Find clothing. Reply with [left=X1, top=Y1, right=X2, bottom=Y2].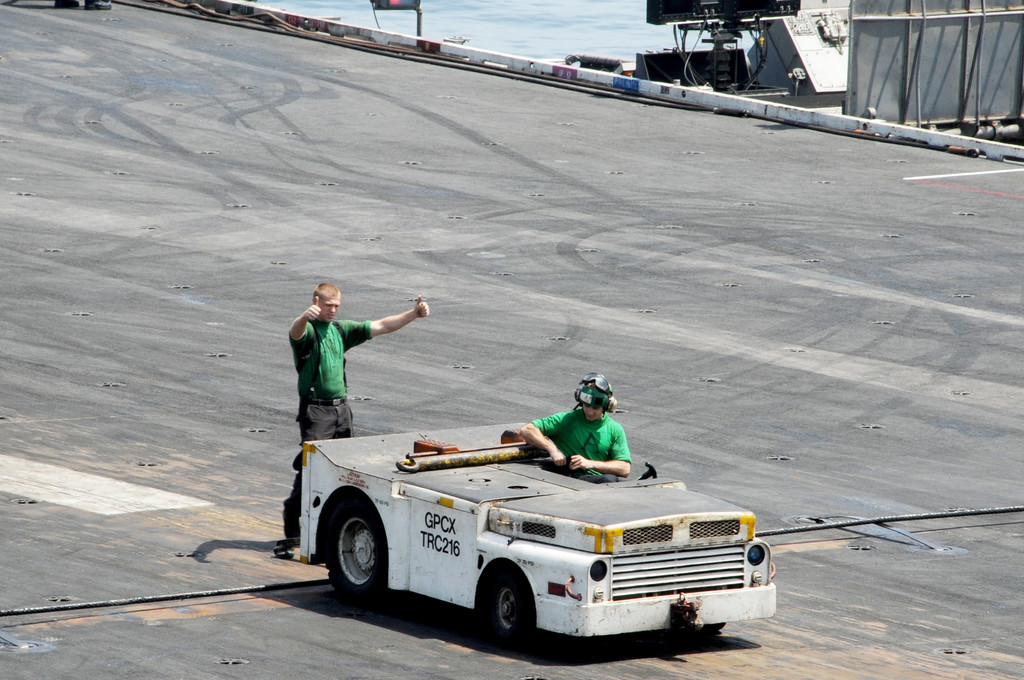
[left=277, top=318, right=376, bottom=526].
